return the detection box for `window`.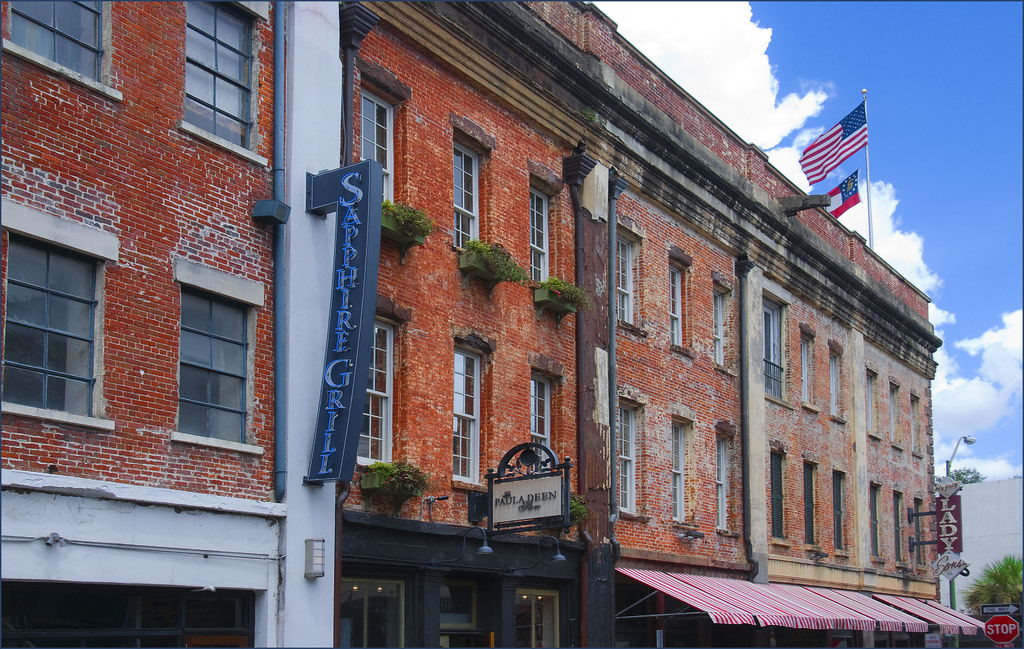
region(176, 0, 268, 171).
